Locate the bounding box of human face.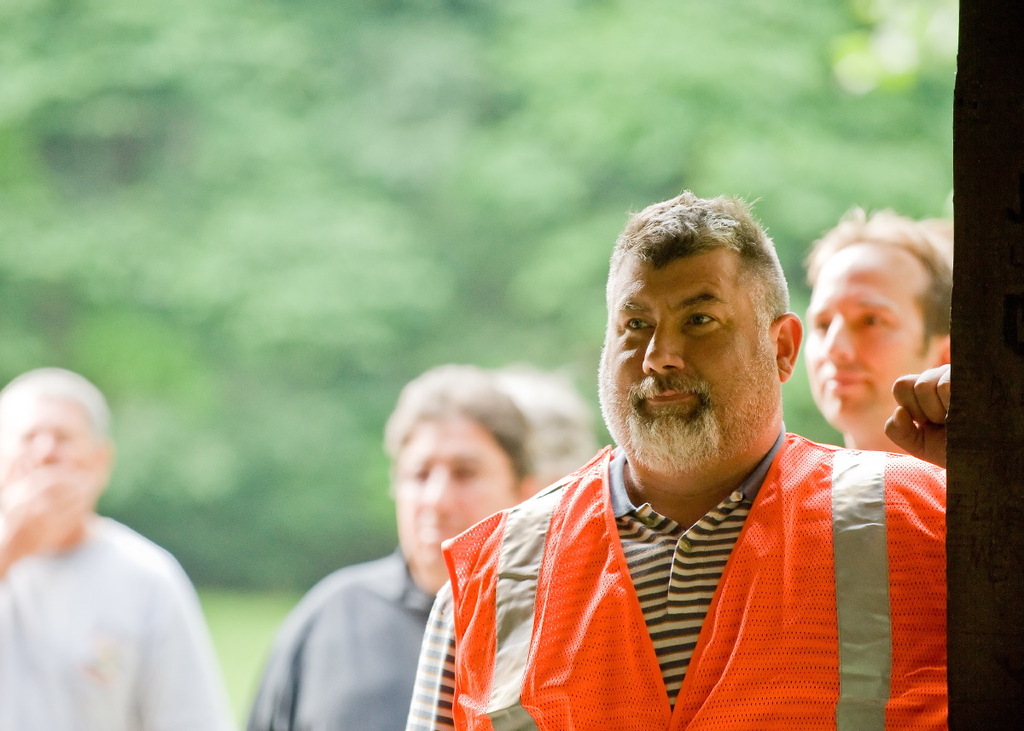
Bounding box: box(802, 242, 937, 427).
